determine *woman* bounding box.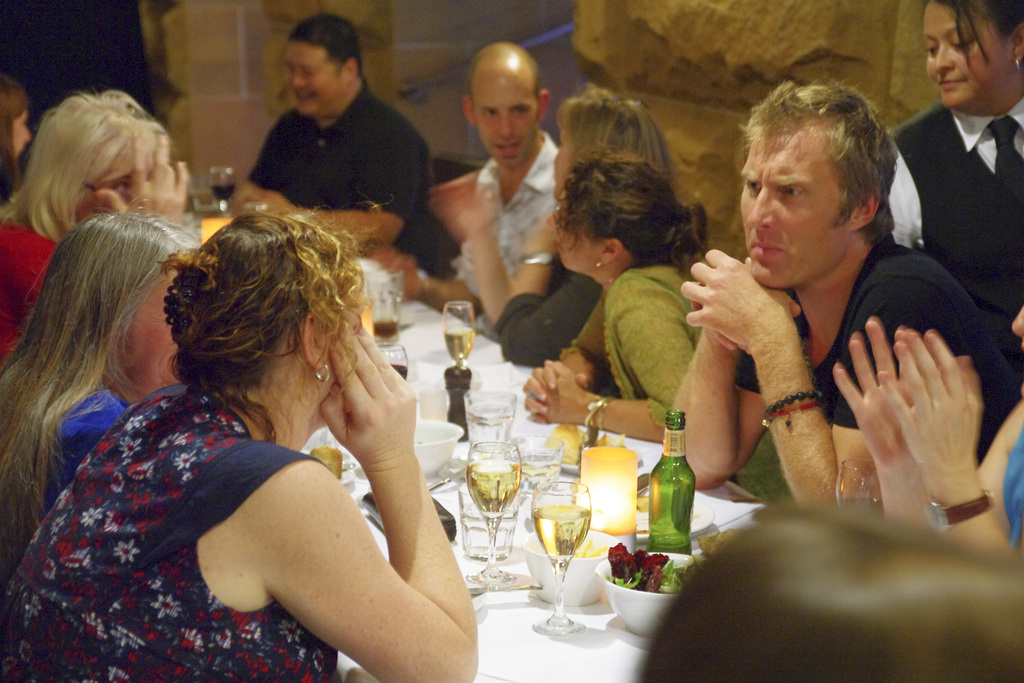
Determined: bbox=(442, 92, 674, 390).
